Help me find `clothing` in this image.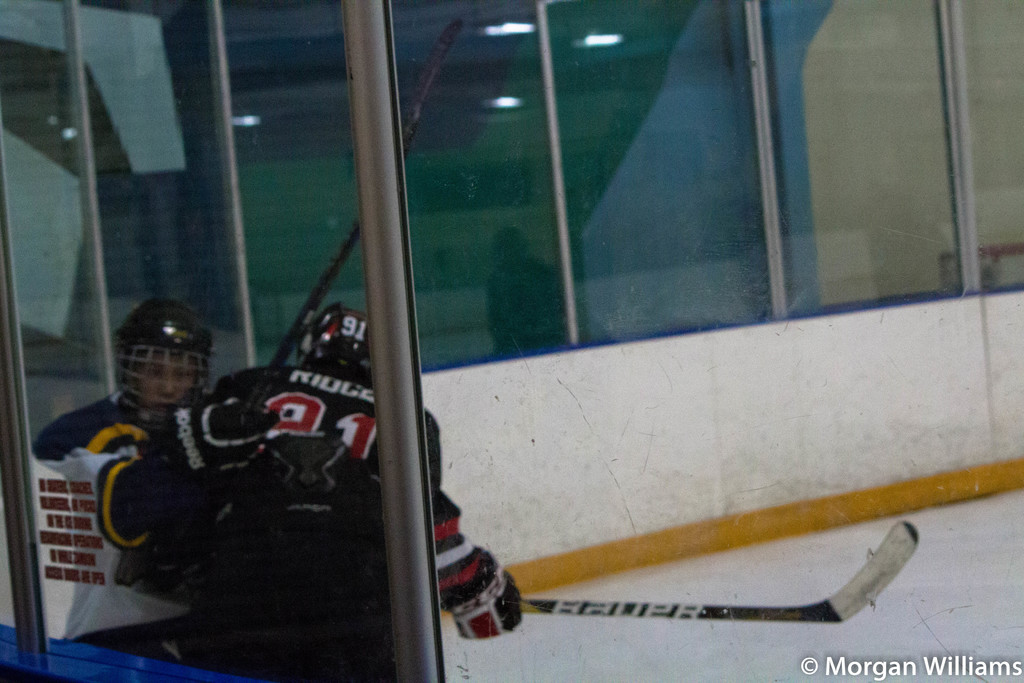
Found it: 120 361 504 682.
